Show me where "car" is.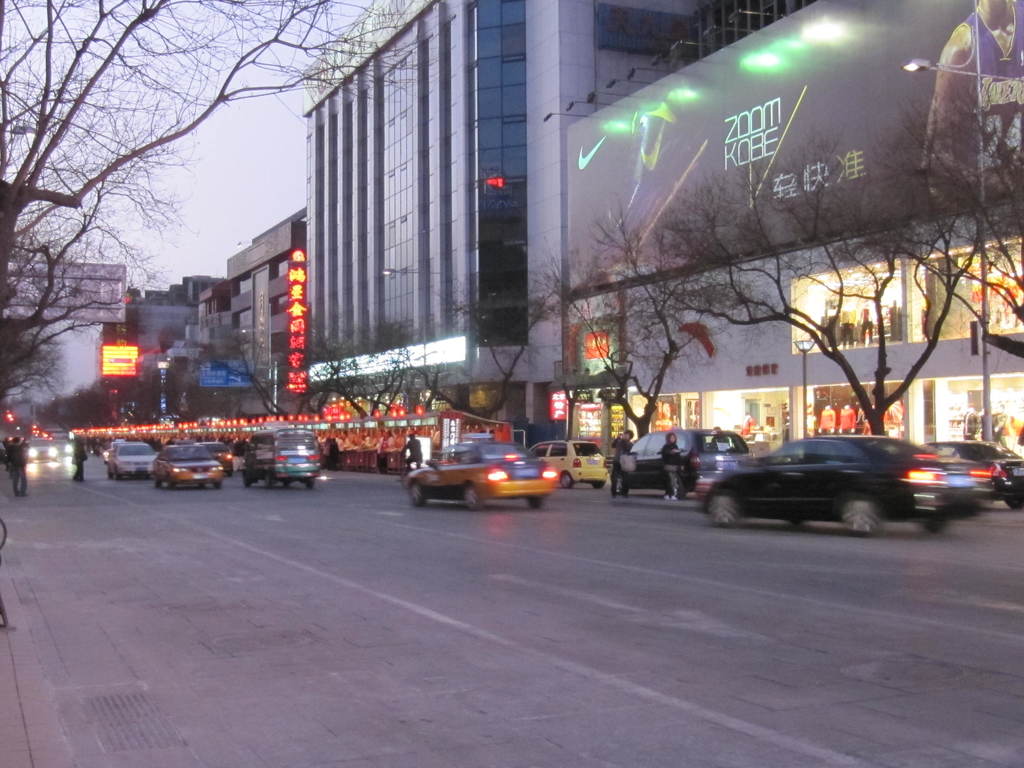
"car" is at 678,438,1009,529.
